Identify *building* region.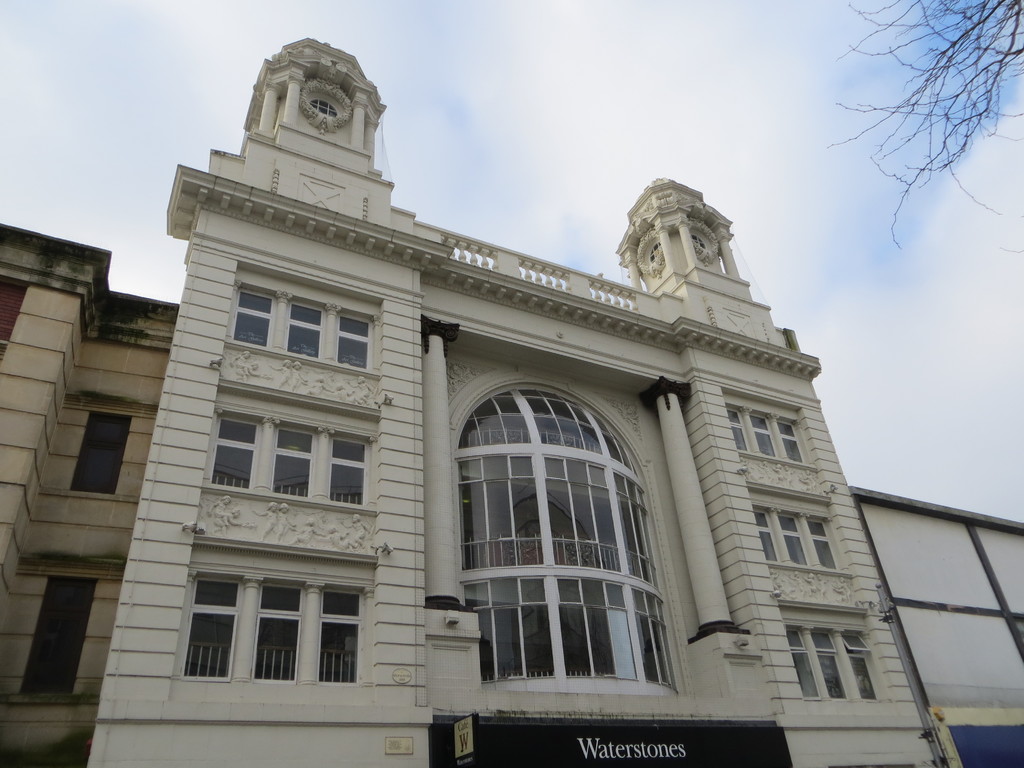
Region: 0 35 948 767.
